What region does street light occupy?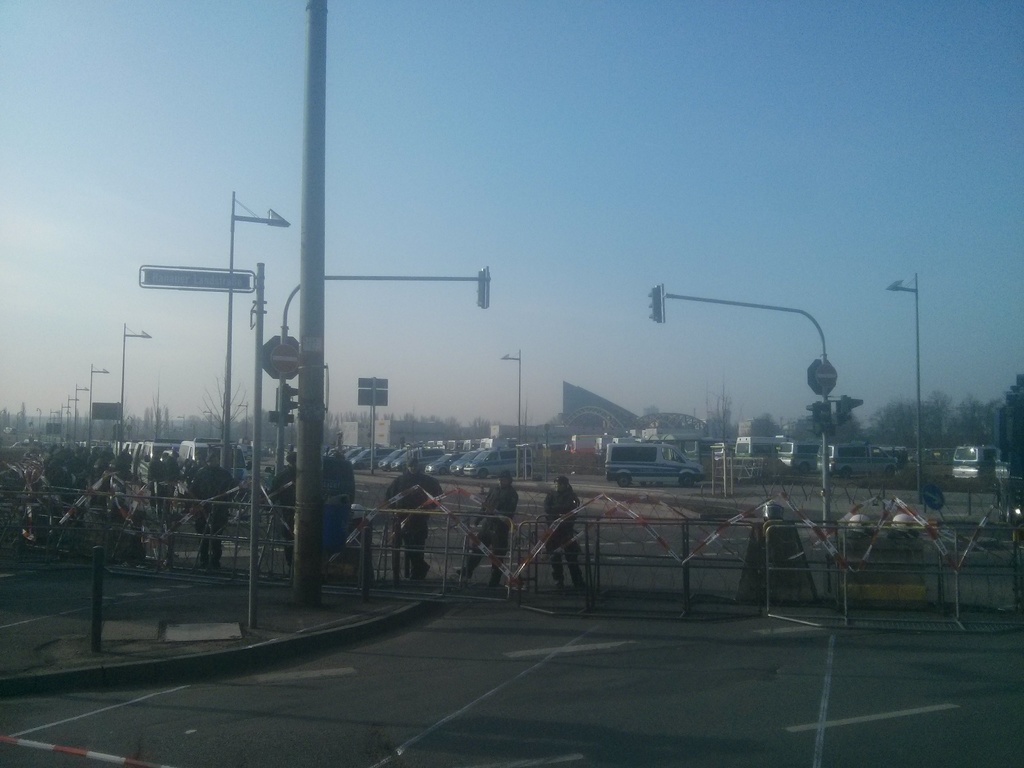
x1=88 y1=362 x2=109 y2=449.
